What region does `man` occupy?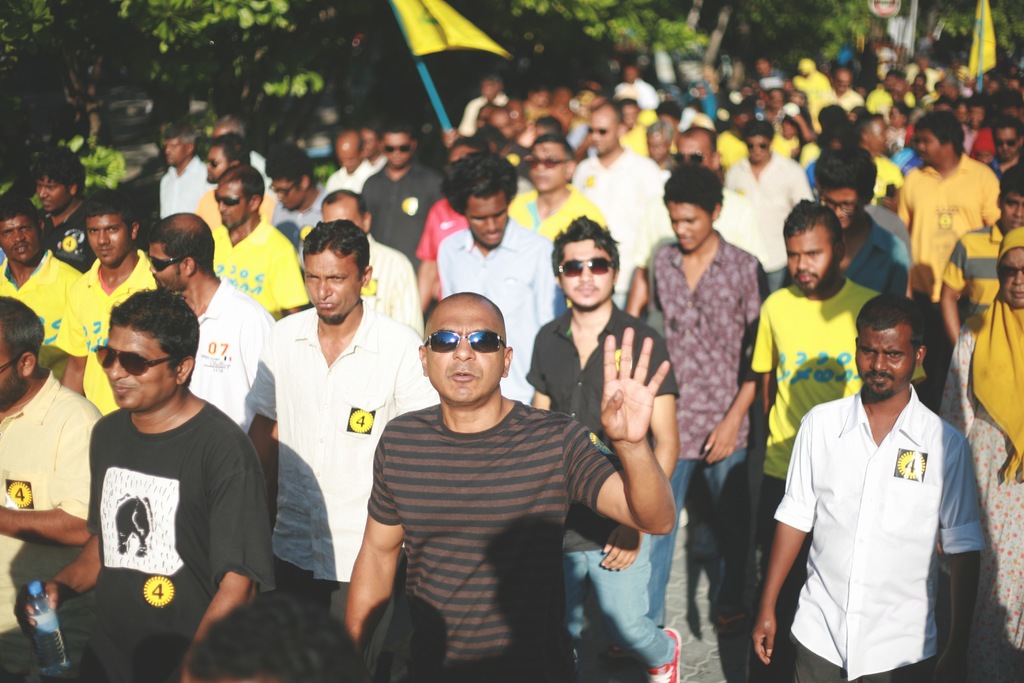
bbox=[54, 190, 159, 416].
